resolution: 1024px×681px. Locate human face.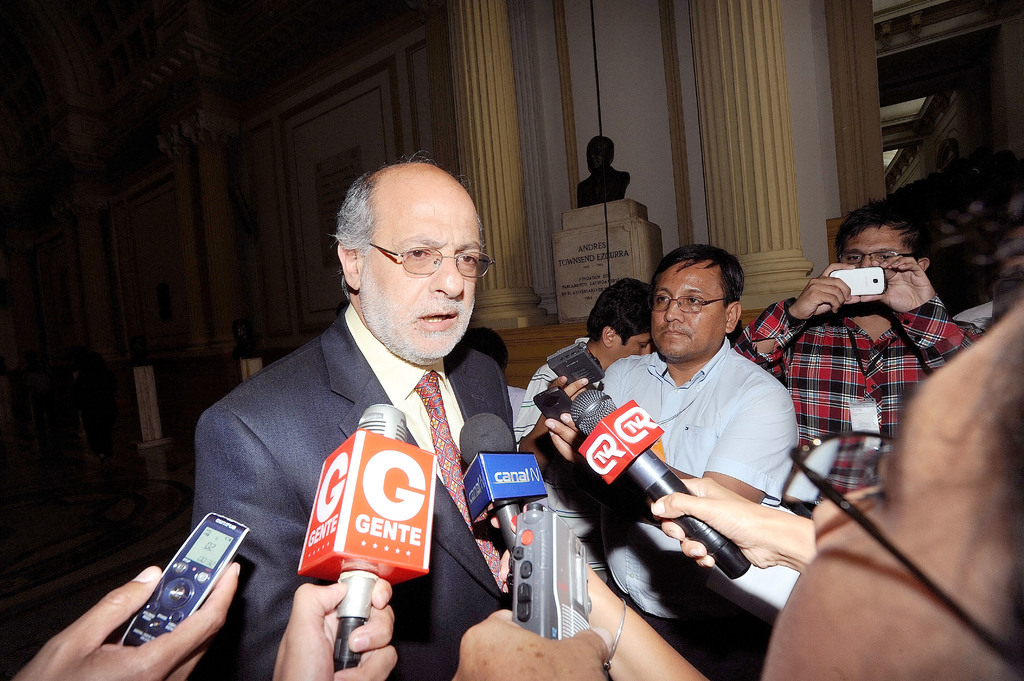
<box>651,257,726,358</box>.
